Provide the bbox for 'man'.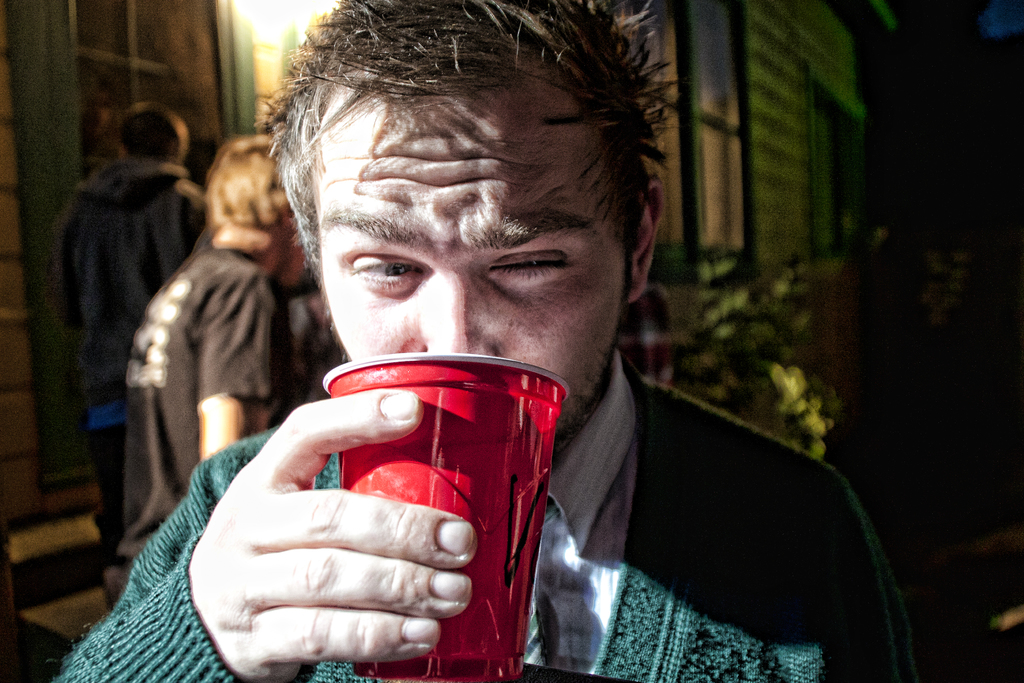
box=[47, 98, 221, 601].
